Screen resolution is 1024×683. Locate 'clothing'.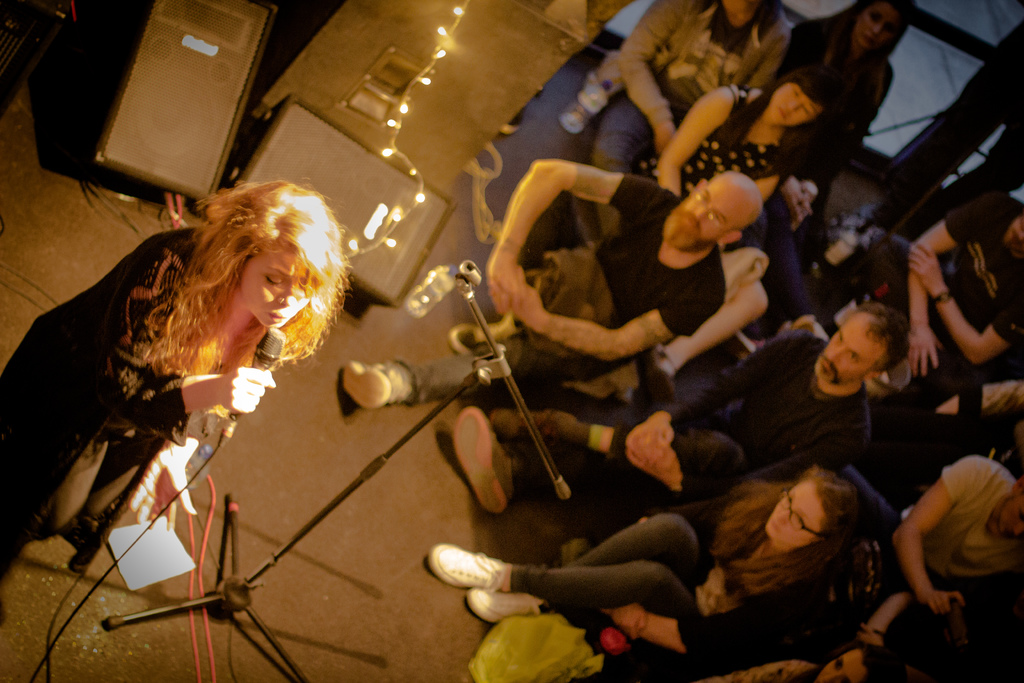
box(632, 86, 786, 202).
